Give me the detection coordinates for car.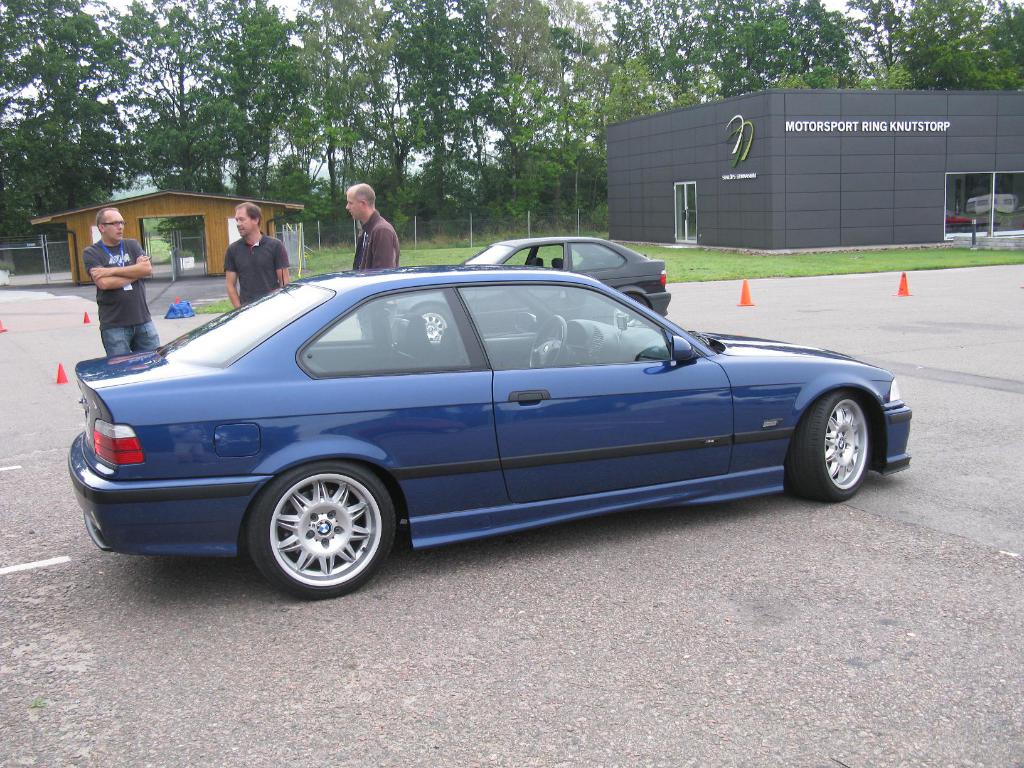
[356,241,677,323].
